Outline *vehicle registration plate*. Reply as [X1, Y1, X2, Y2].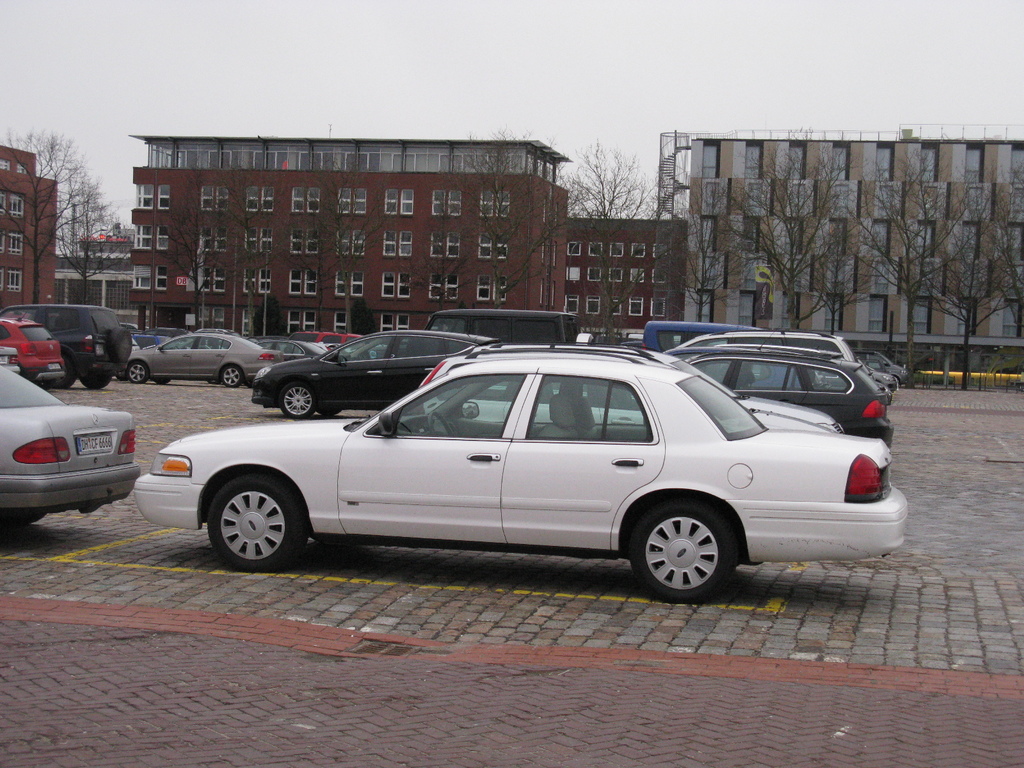
[73, 429, 116, 451].
